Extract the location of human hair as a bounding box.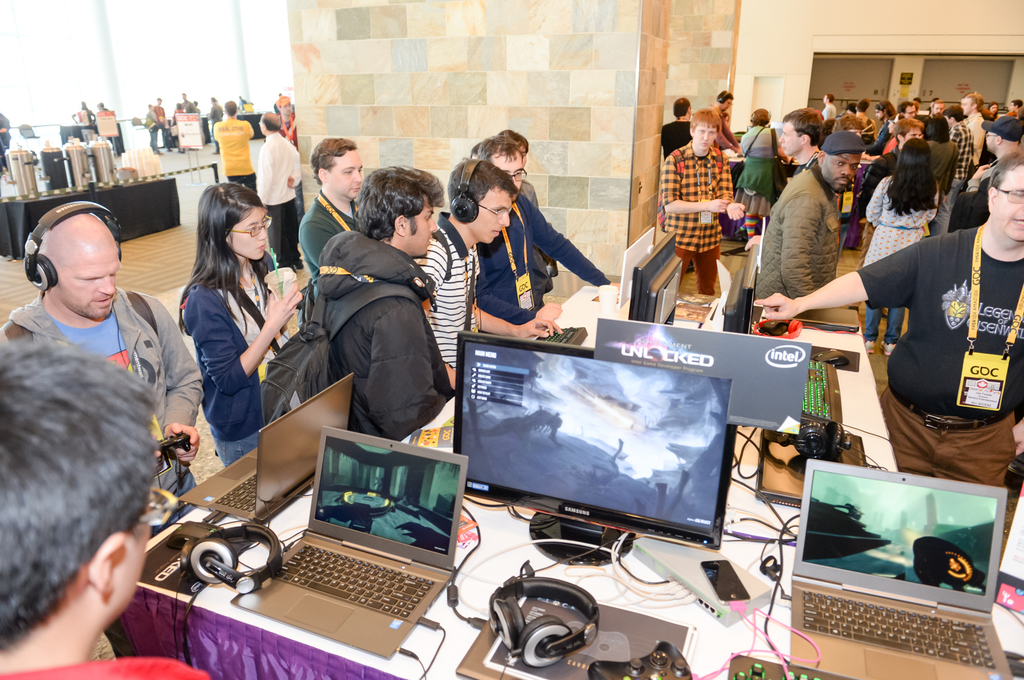
<bbox>176, 103, 184, 111</bbox>.
